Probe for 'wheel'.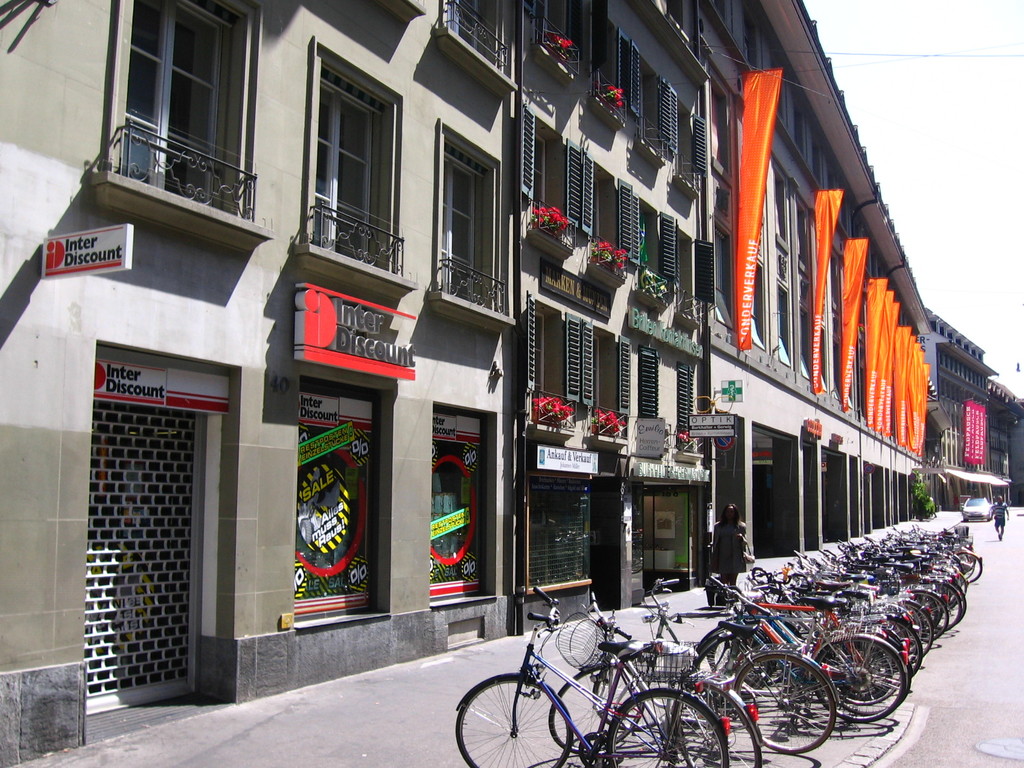
Probe result: (left=858, top=632, right=911, bottom=707).
